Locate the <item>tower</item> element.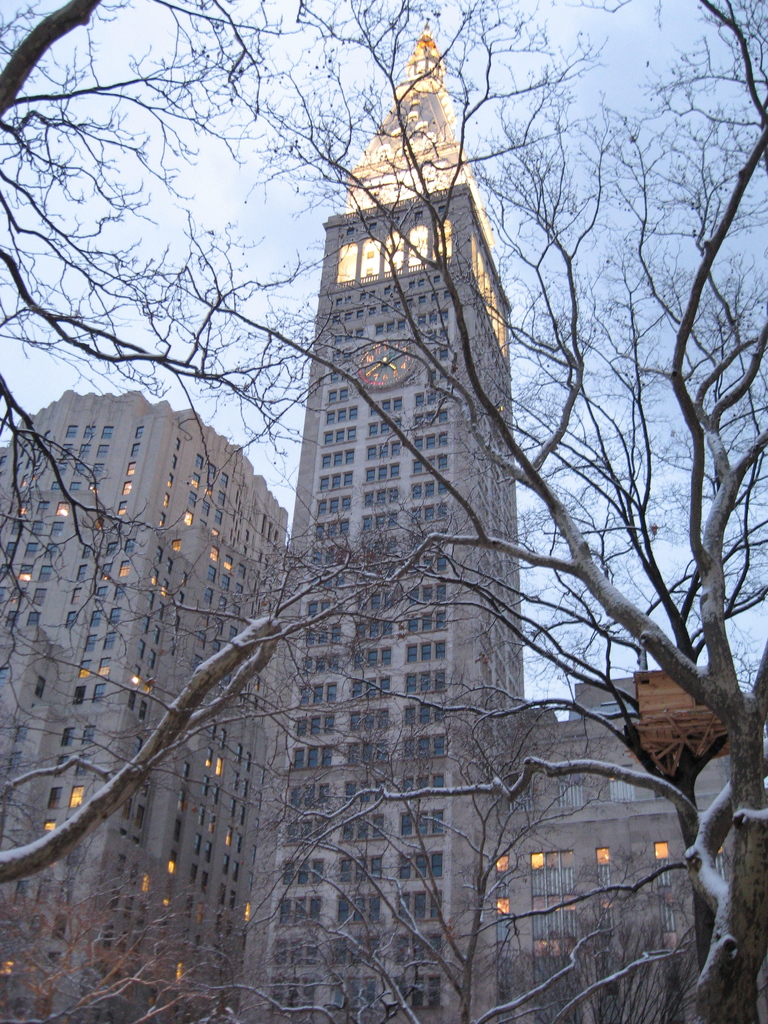
Element bbox: locate(236, 18, 526, 1023).
